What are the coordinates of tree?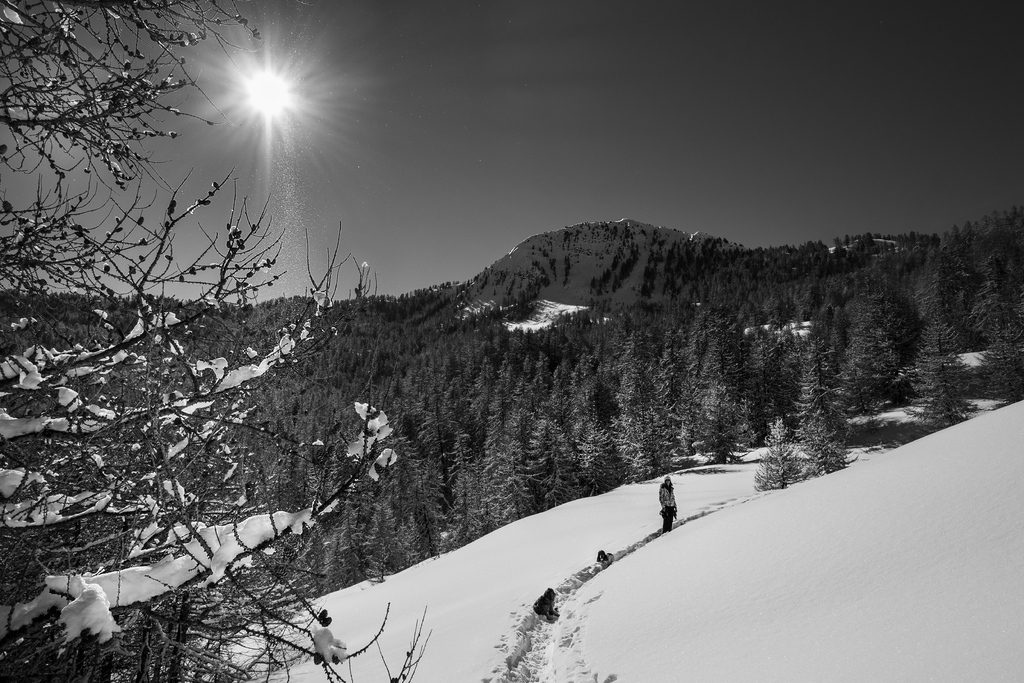
x1=793, y1=356, x2=851, y2=478.
